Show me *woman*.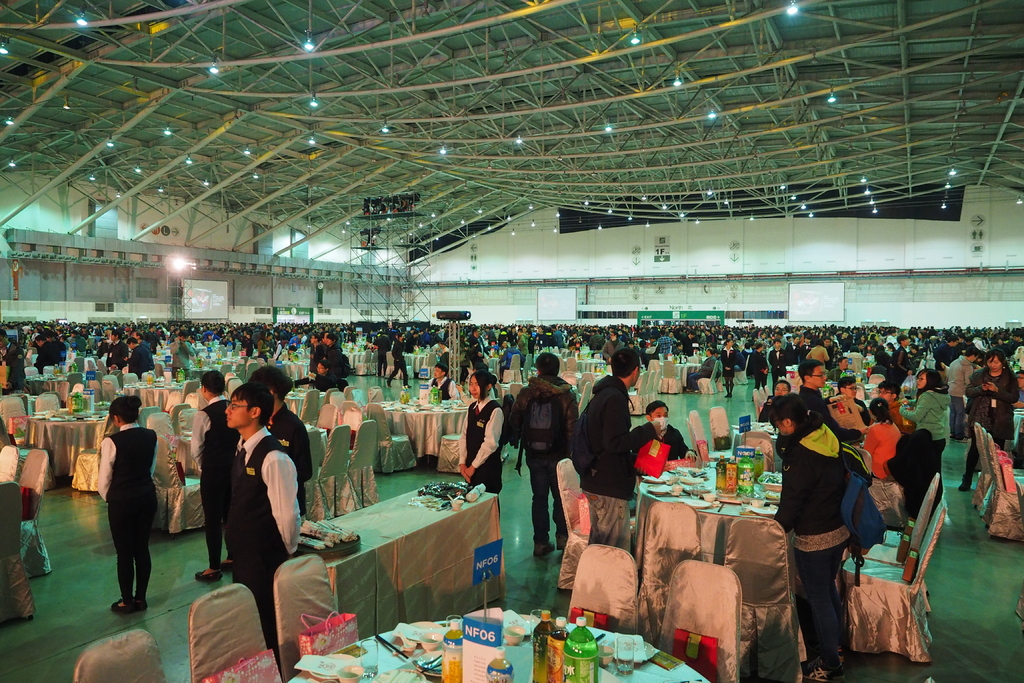
*woman* is here: [x1=899, y1=365, x2=953, y2=502].
